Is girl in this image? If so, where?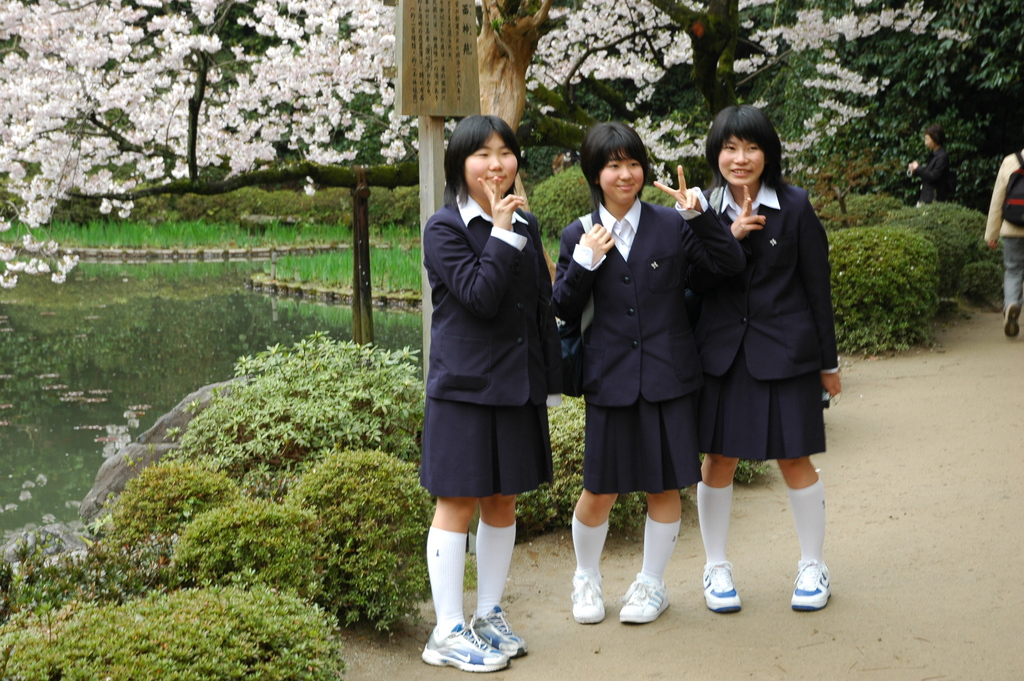
Yes, at {"left": 698, "top": 106, "right": 833, "bottom": 612}.
